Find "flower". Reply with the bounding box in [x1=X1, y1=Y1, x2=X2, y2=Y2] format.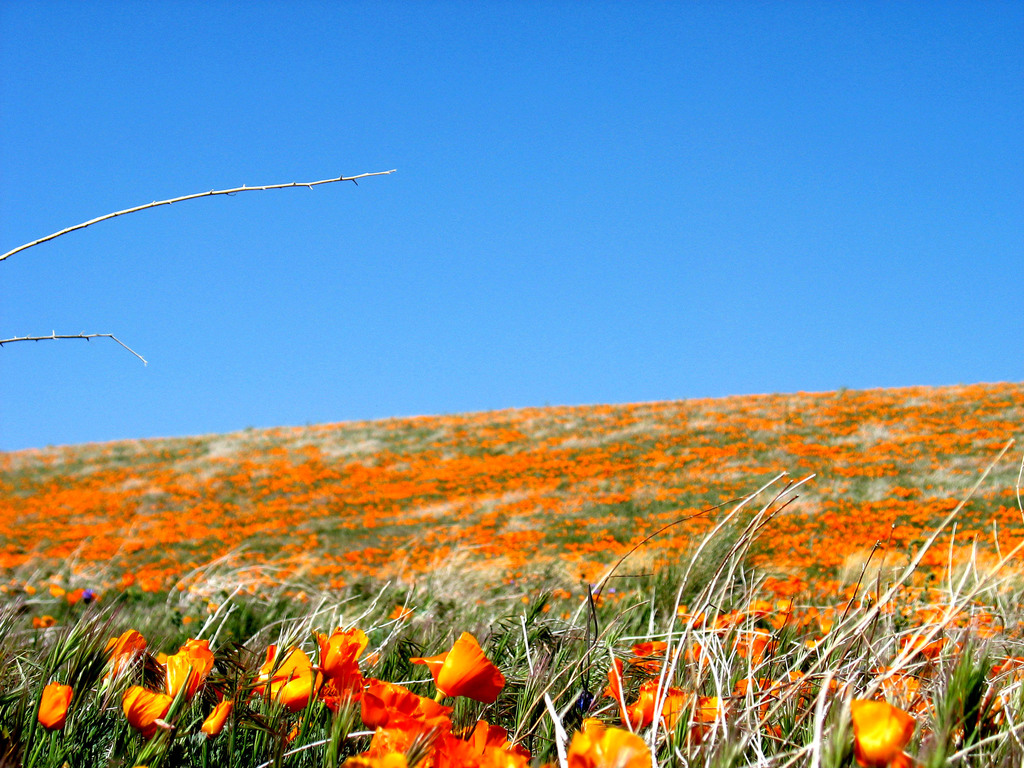
[x1=99, y1=630, x2=143, y2=679].
